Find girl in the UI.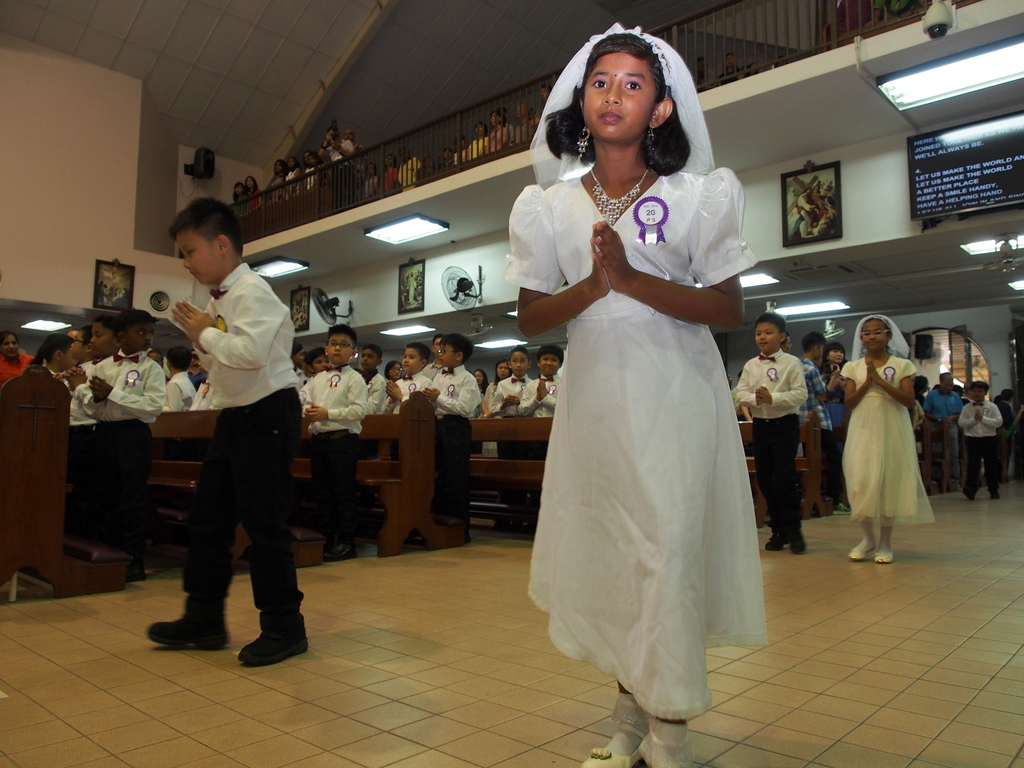
UI element at l=24, t=330, r=81, b=394.
